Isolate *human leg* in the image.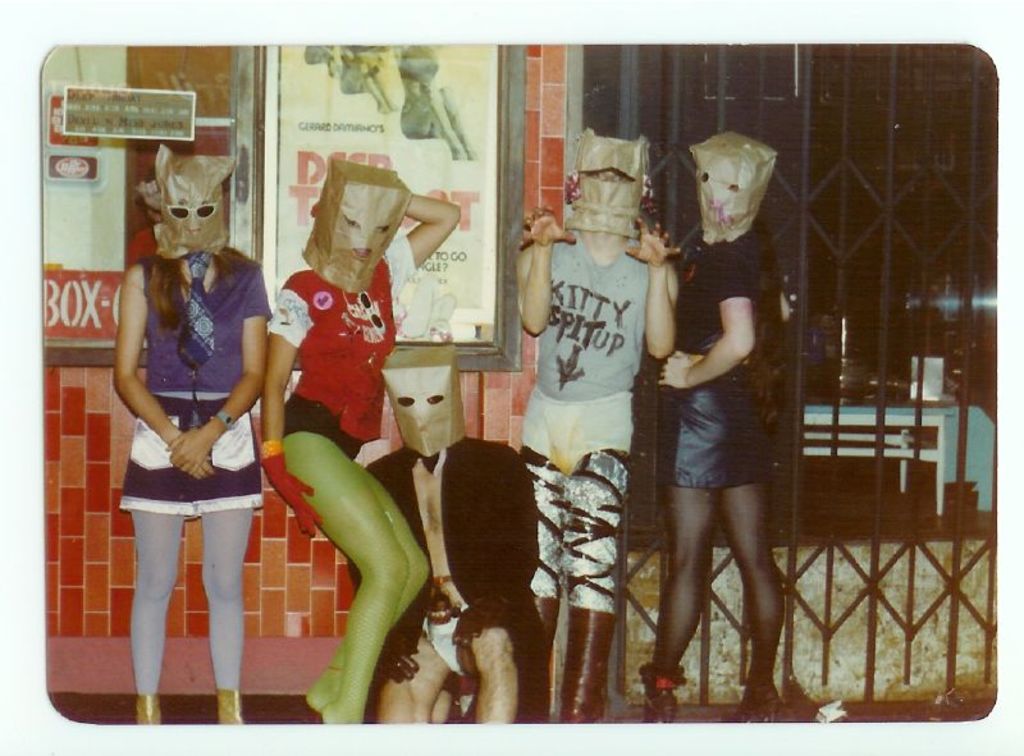
Isolated region: Rect(716, 411, 786, 719).
